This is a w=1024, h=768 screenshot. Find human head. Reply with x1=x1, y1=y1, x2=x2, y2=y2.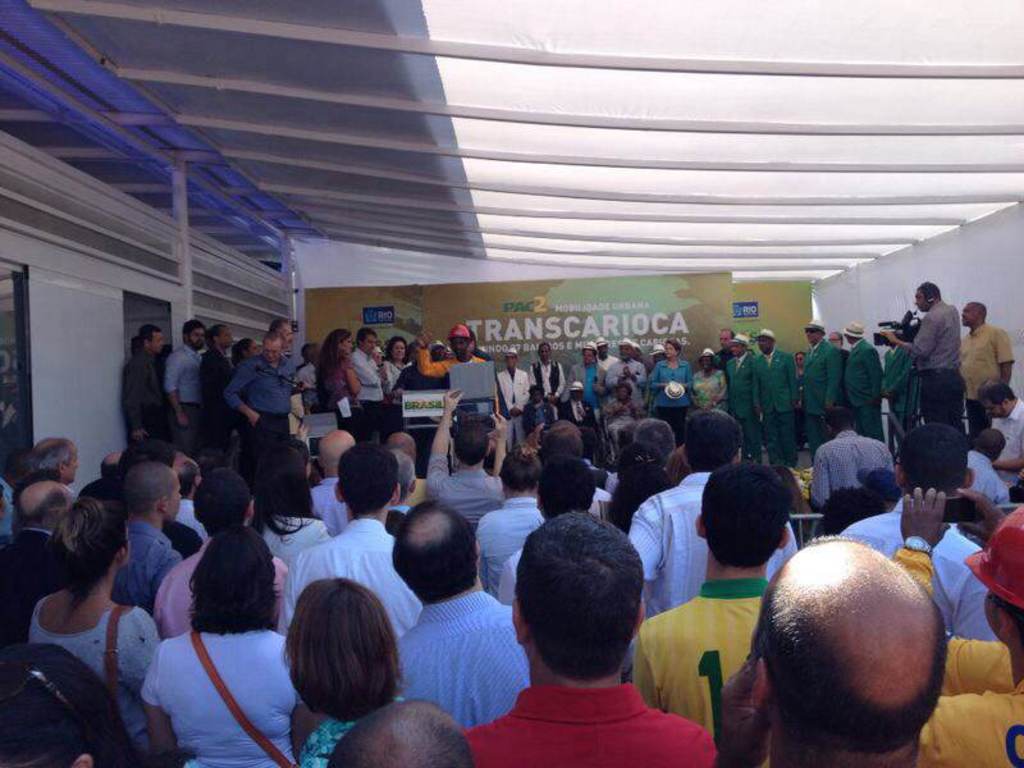
x1=684, y1=408, x2=735, y2=471.
